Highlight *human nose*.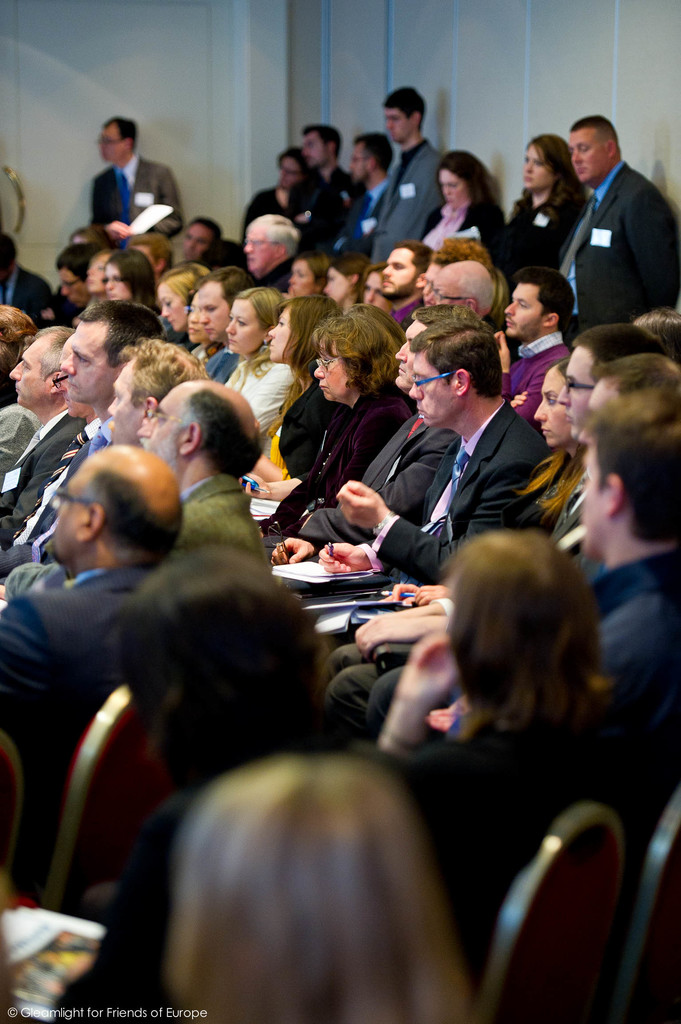
Highlighted region: select_region(316, 364, 324, 378).
